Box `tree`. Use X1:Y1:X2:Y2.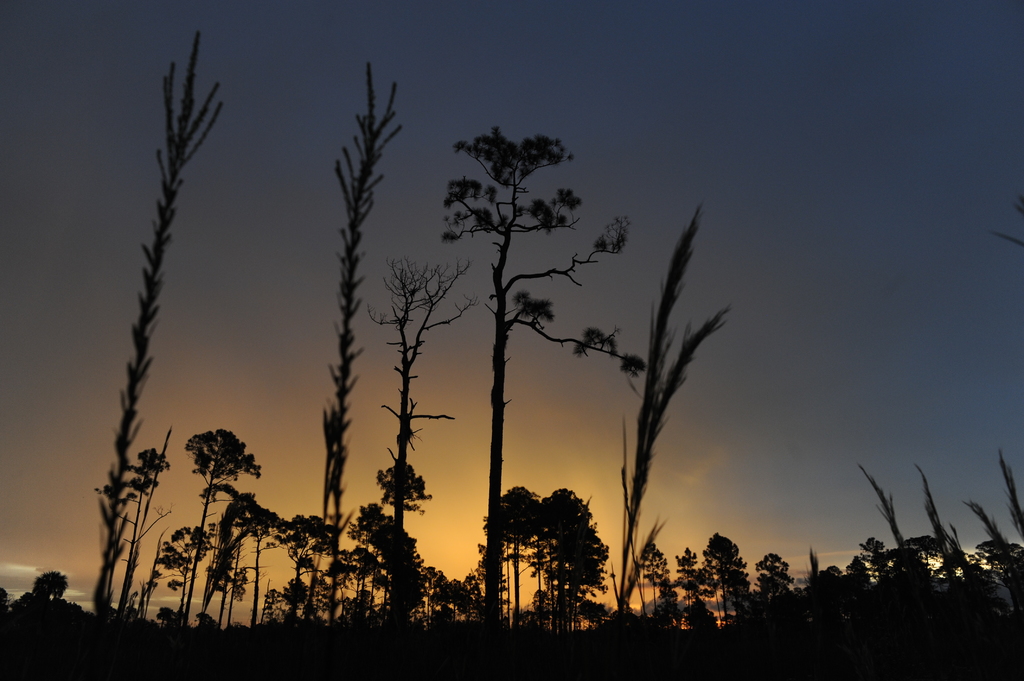
354:262:485:632.
